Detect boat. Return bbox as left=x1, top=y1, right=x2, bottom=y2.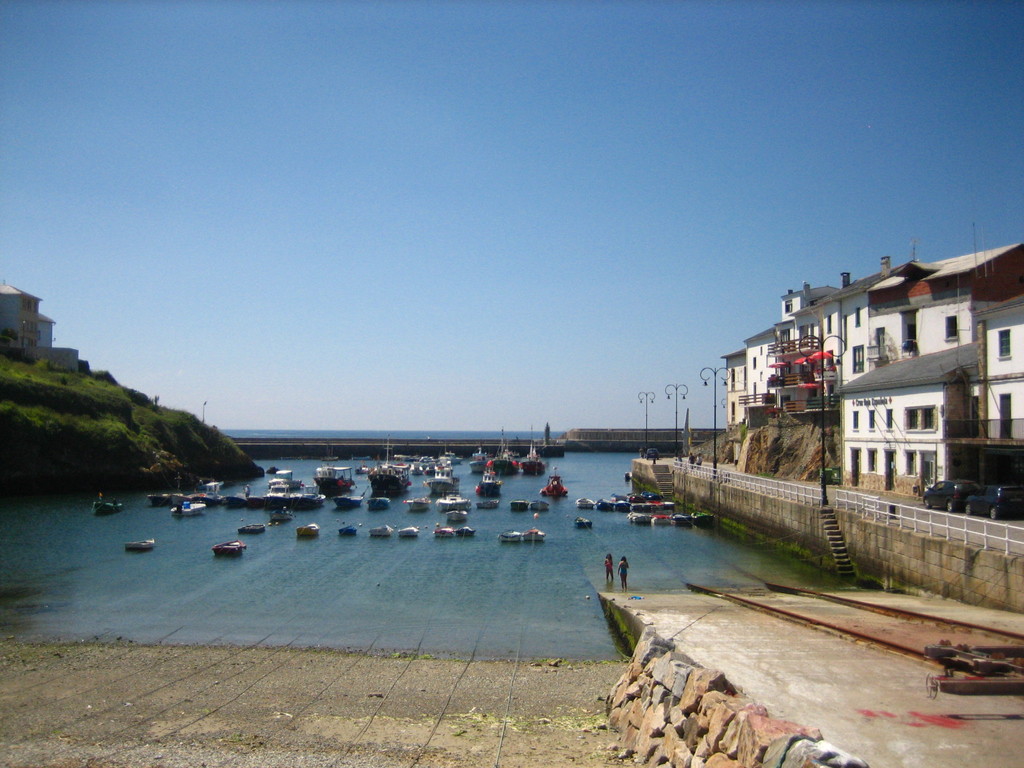
left=271, top=511, right=297, bottom=522.
